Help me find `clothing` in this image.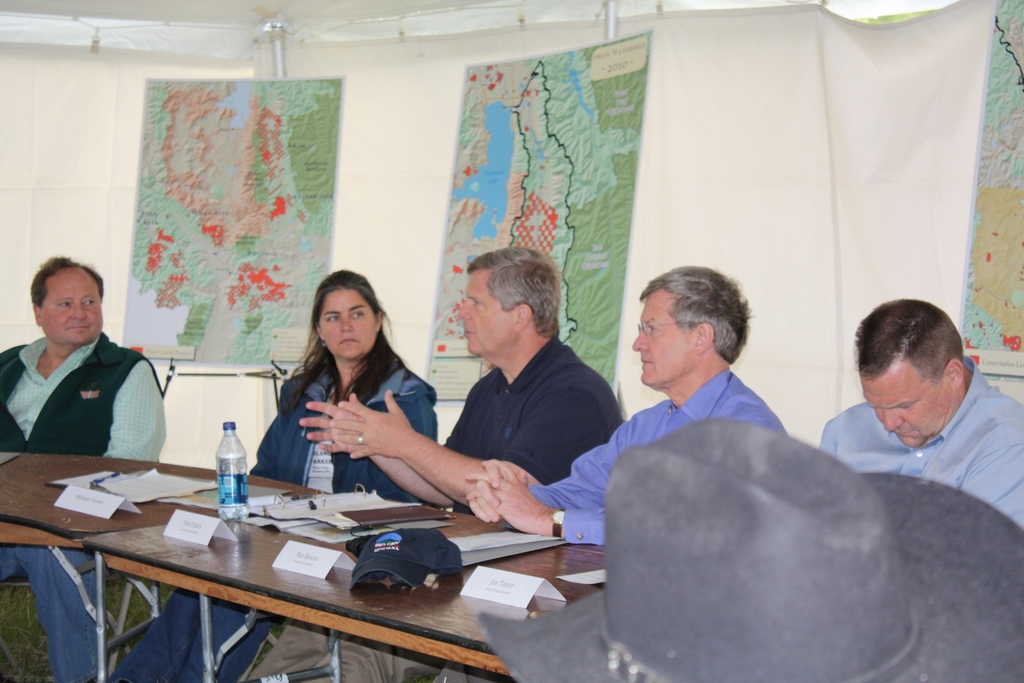
Found it: [246, 336, 624, 682].
